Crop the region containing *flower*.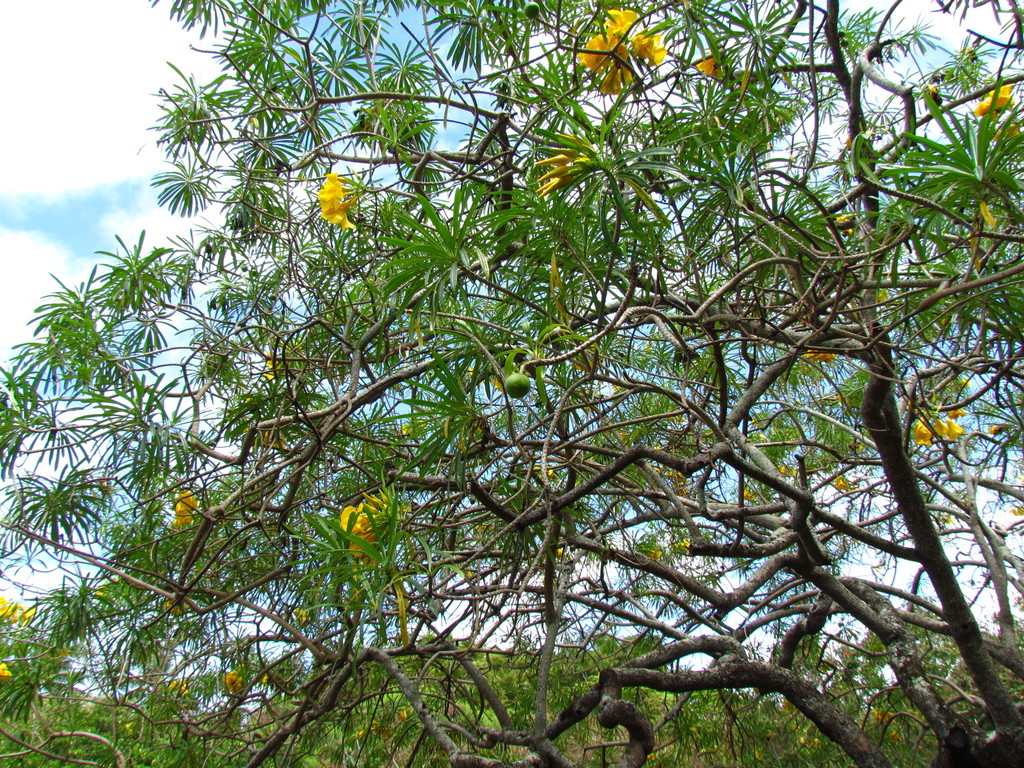
Crop region: detection(834, 477, 846, 487).
